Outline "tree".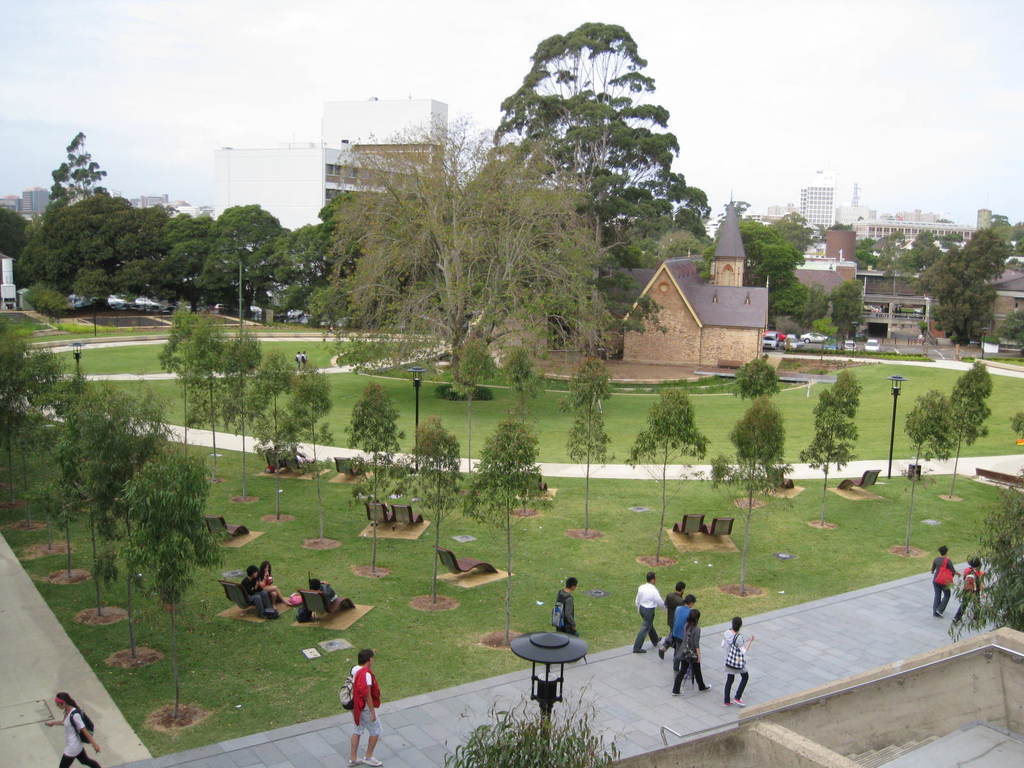
Outline: [394, 415, 467, 599].
